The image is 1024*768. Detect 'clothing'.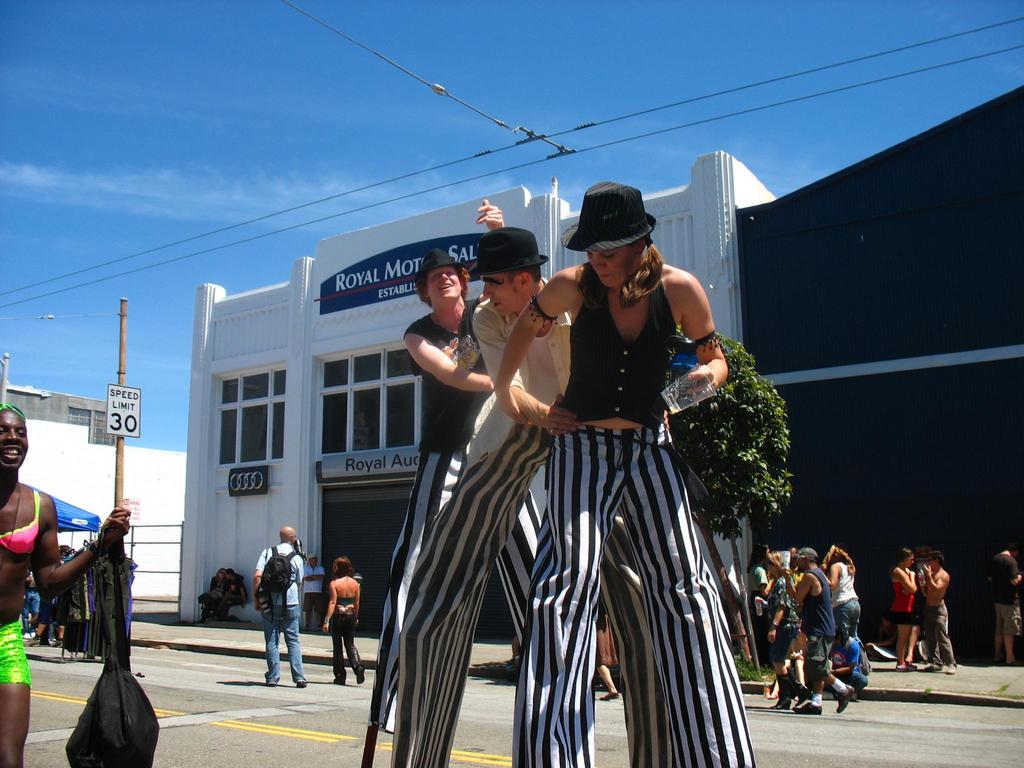
Detection: left=335, top=593, right=364, bottom=675.
